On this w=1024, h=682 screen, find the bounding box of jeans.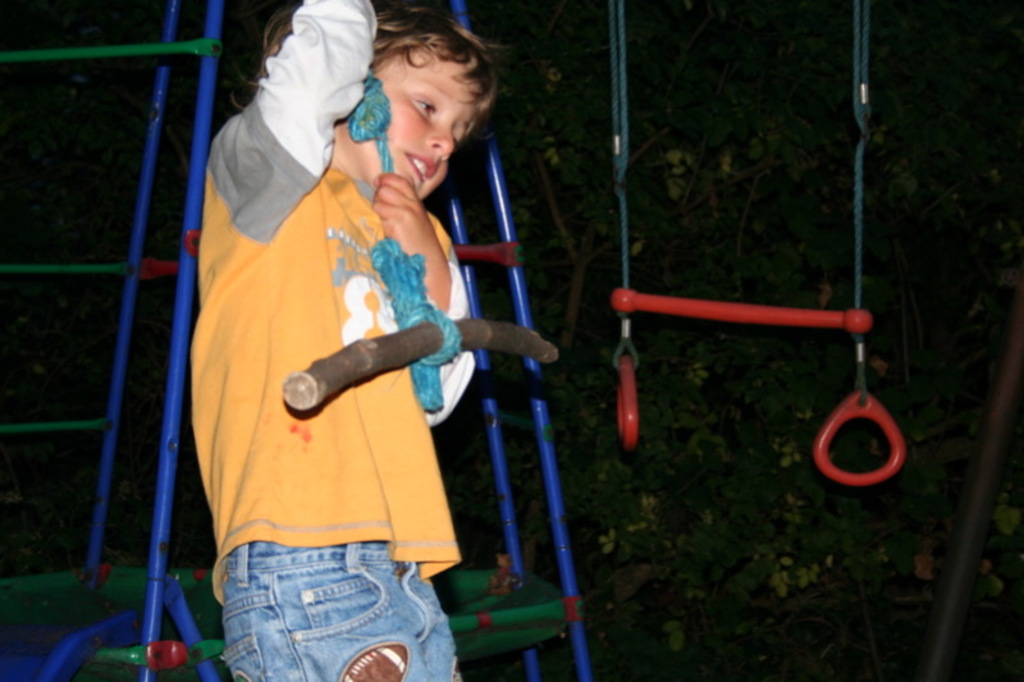
Bounding box: [left=205, top=530, right=430, bottom=679].
